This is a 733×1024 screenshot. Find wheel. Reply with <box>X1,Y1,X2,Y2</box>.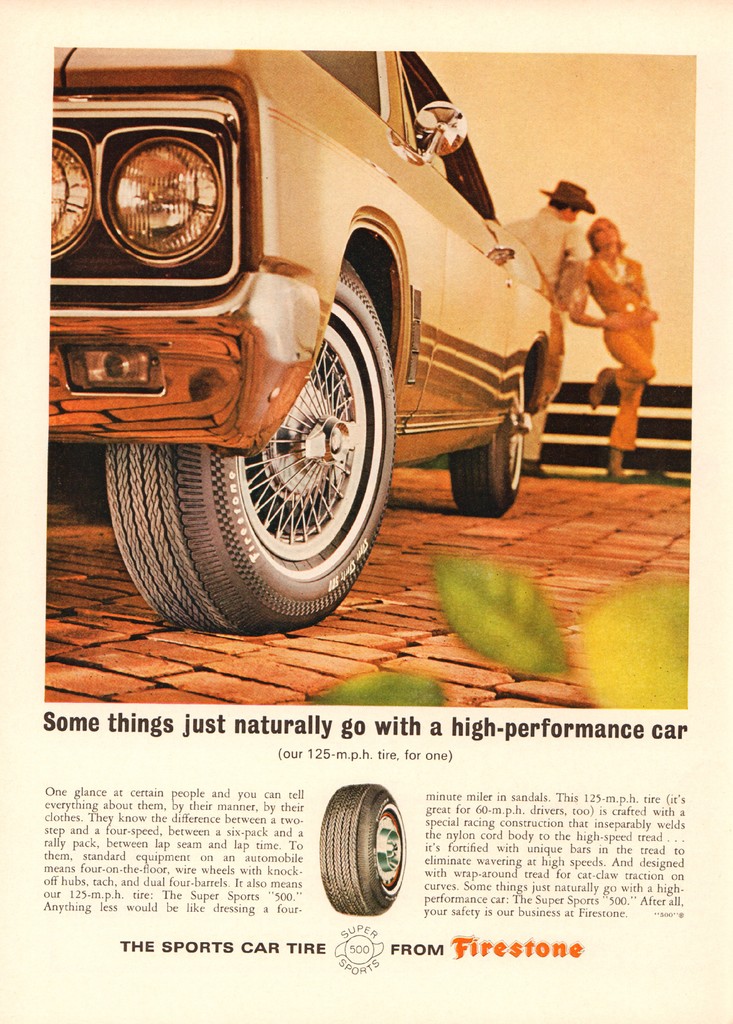
<box>322,785,402,913</box>.
